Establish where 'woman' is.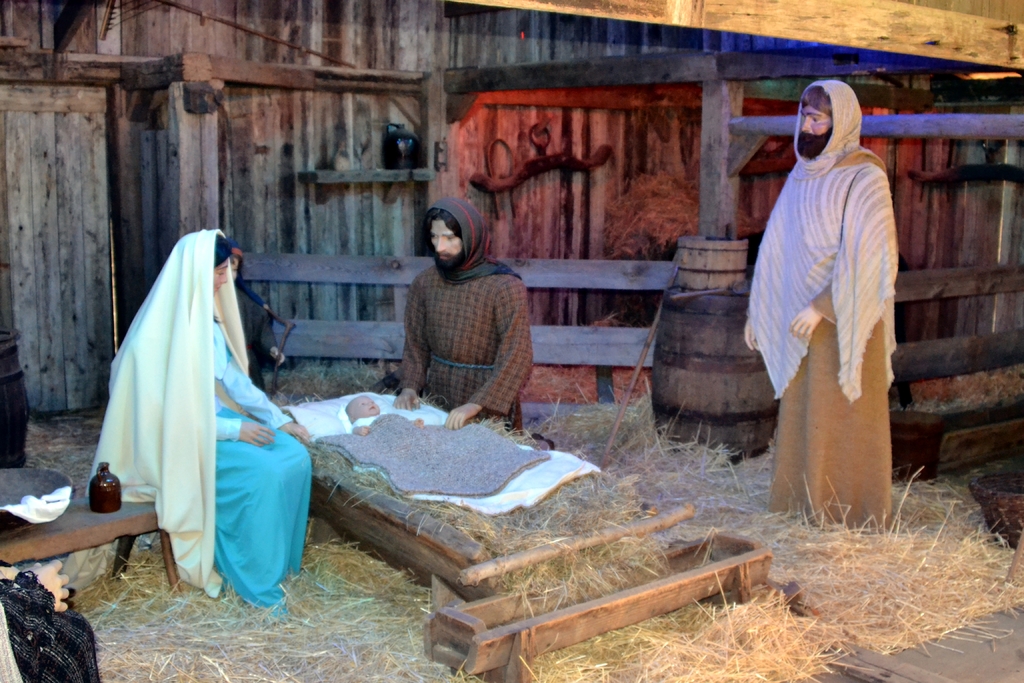
Established at bbox=[69, 220, 353, 604].
